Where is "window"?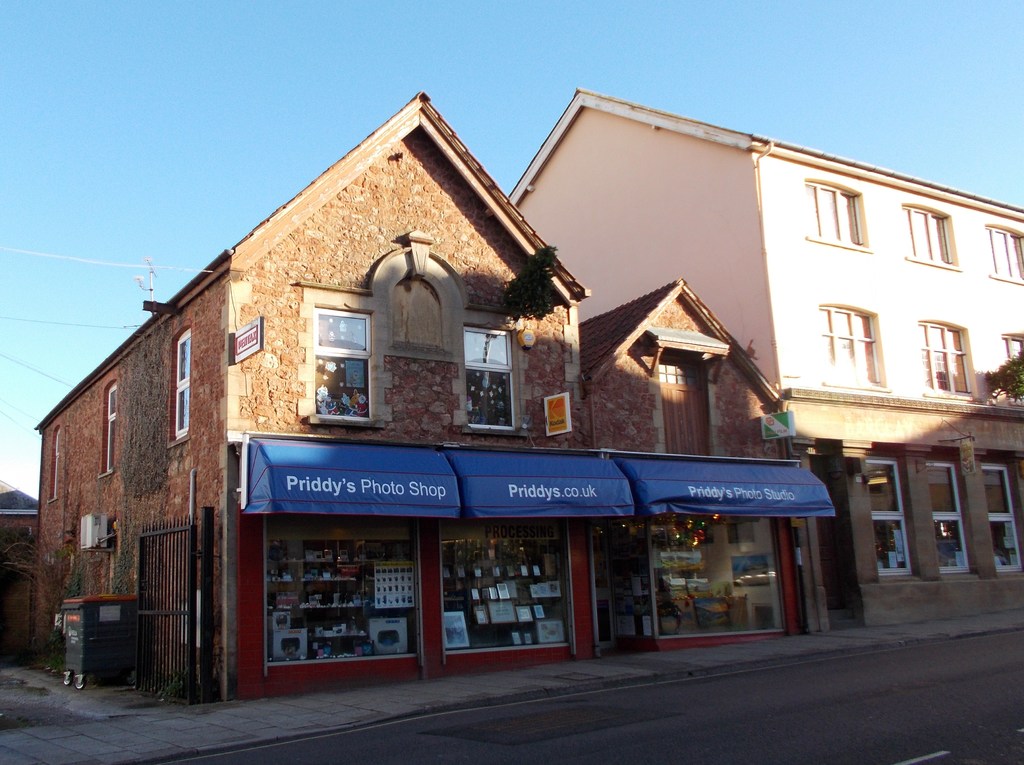
left=982, top=223, right=1023, bottom=287.
